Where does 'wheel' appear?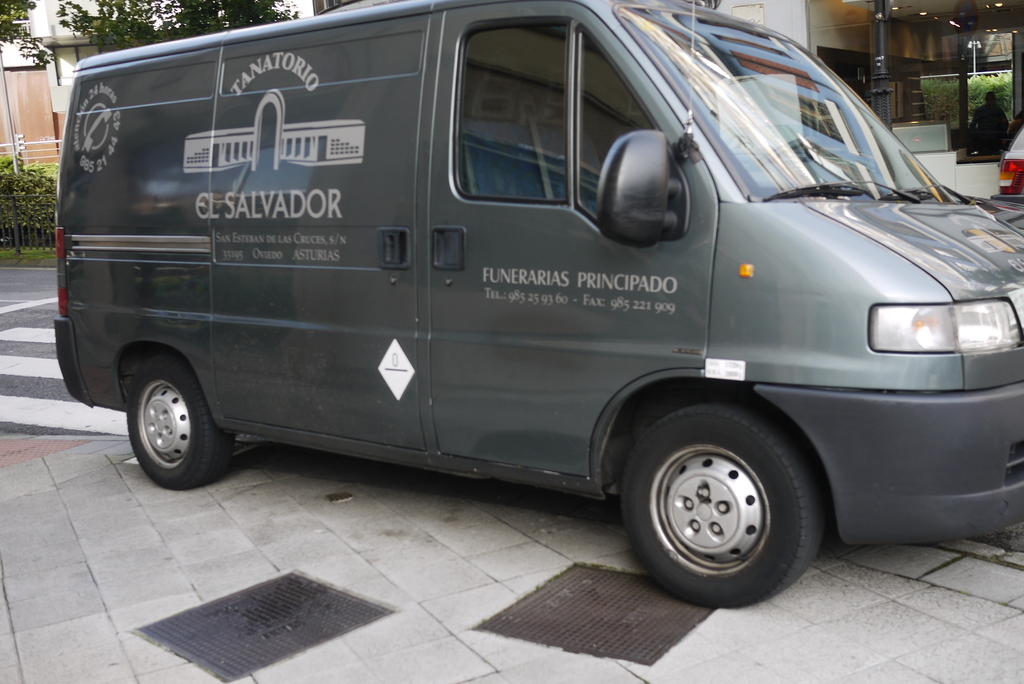
Appears at 747/137/817/171.
